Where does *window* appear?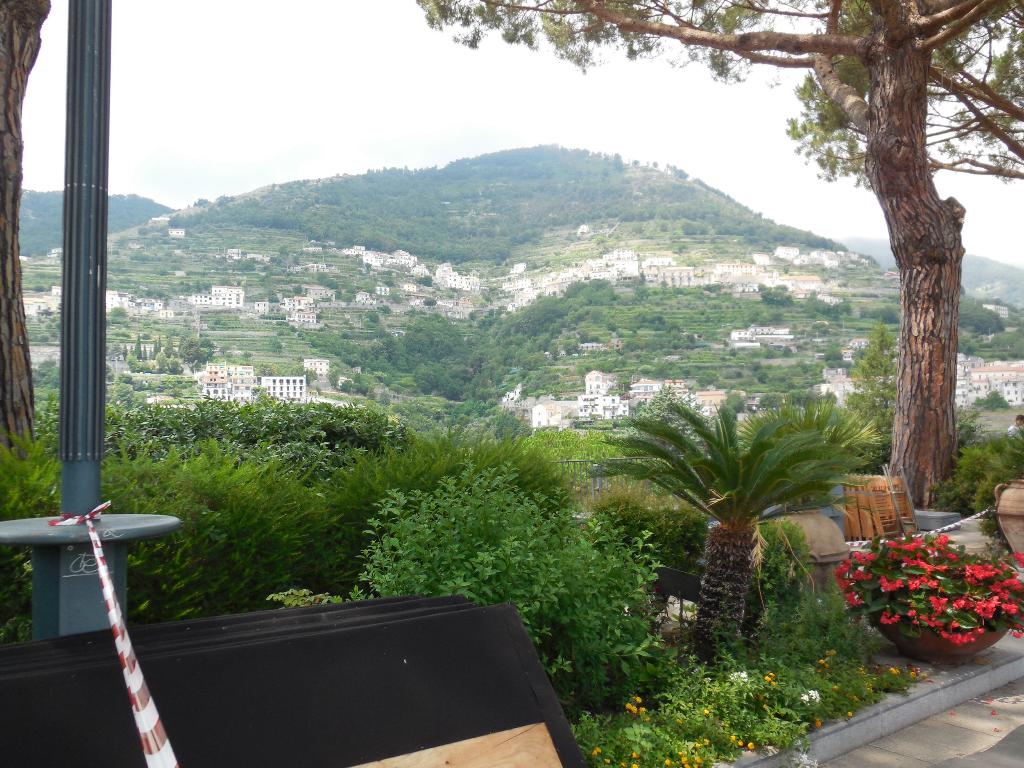
Appears at <box>312,314,316,317</box>.
